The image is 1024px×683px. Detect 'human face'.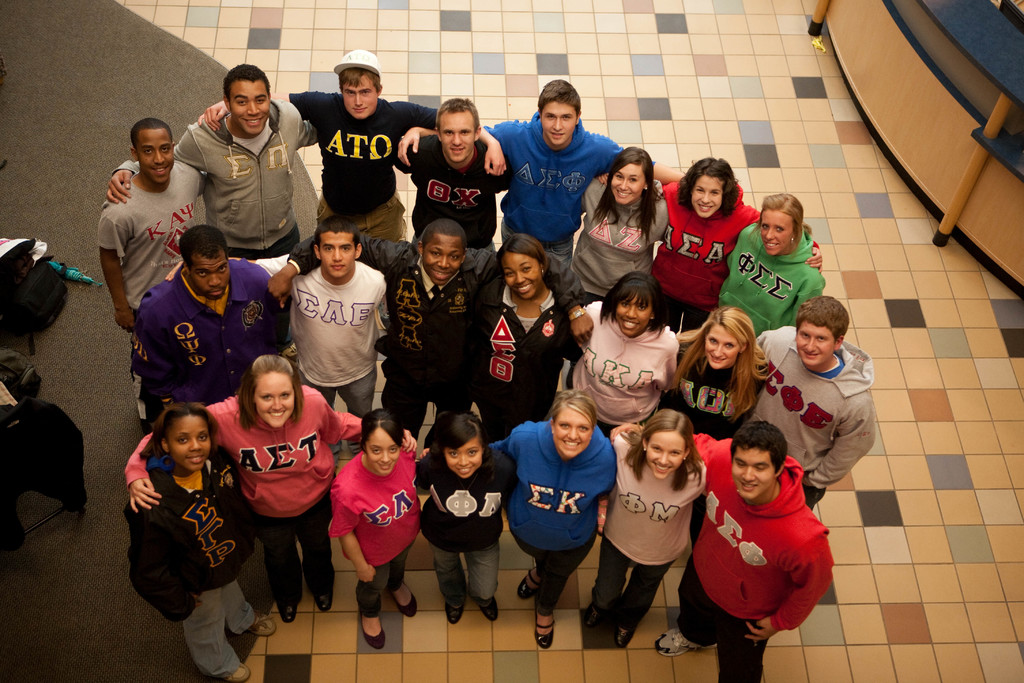
Detection: bbox=(426, 238, 463, 278).
